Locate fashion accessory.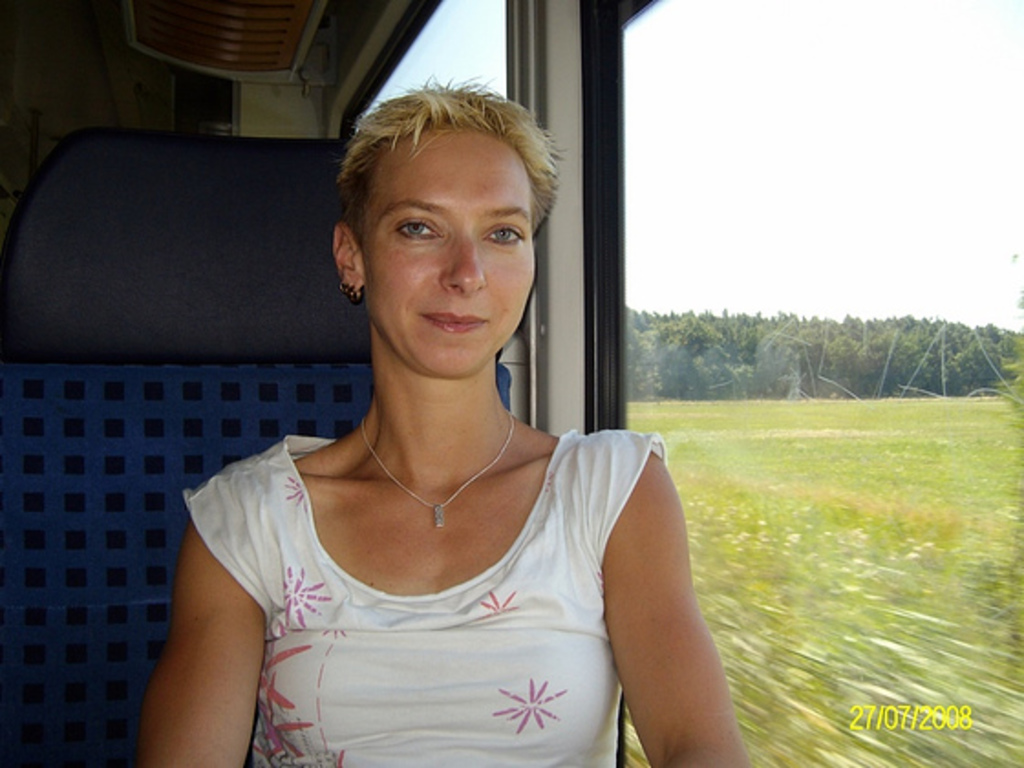
Bounding box: crop(349, 285, 364, 307).
